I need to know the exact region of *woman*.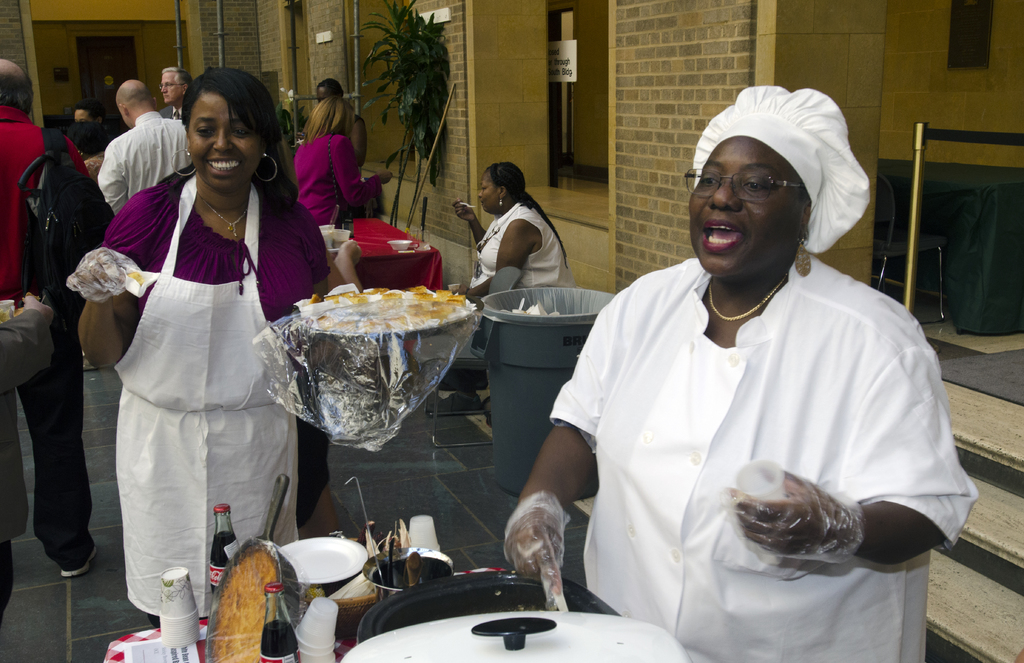
Region: 425:163:577:415.
